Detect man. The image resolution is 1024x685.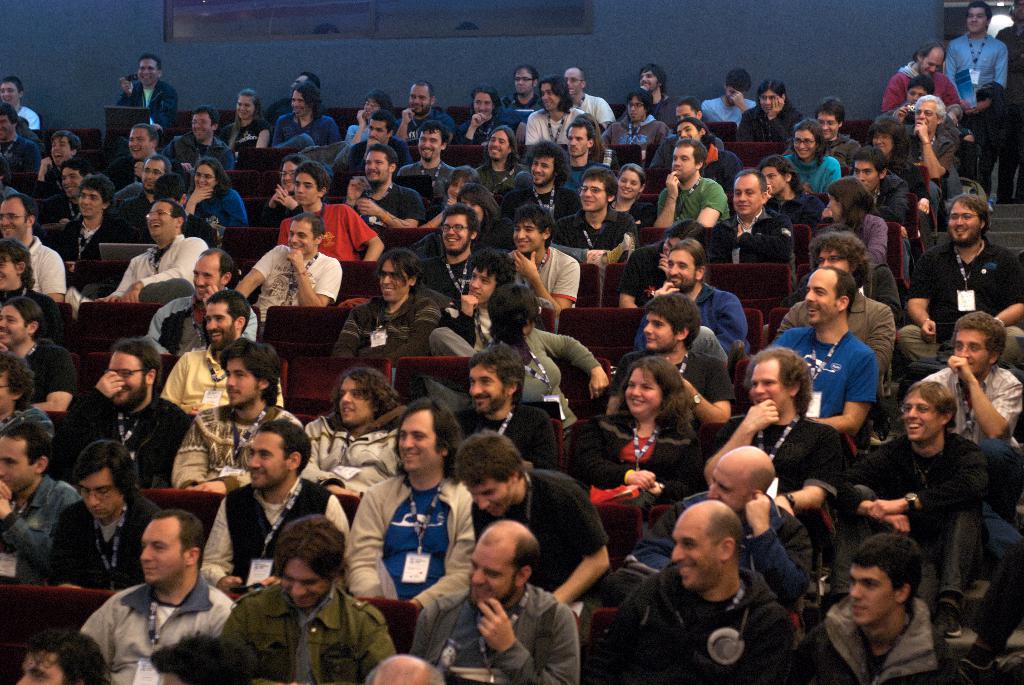
box=[915, 311, 1023, 524].
